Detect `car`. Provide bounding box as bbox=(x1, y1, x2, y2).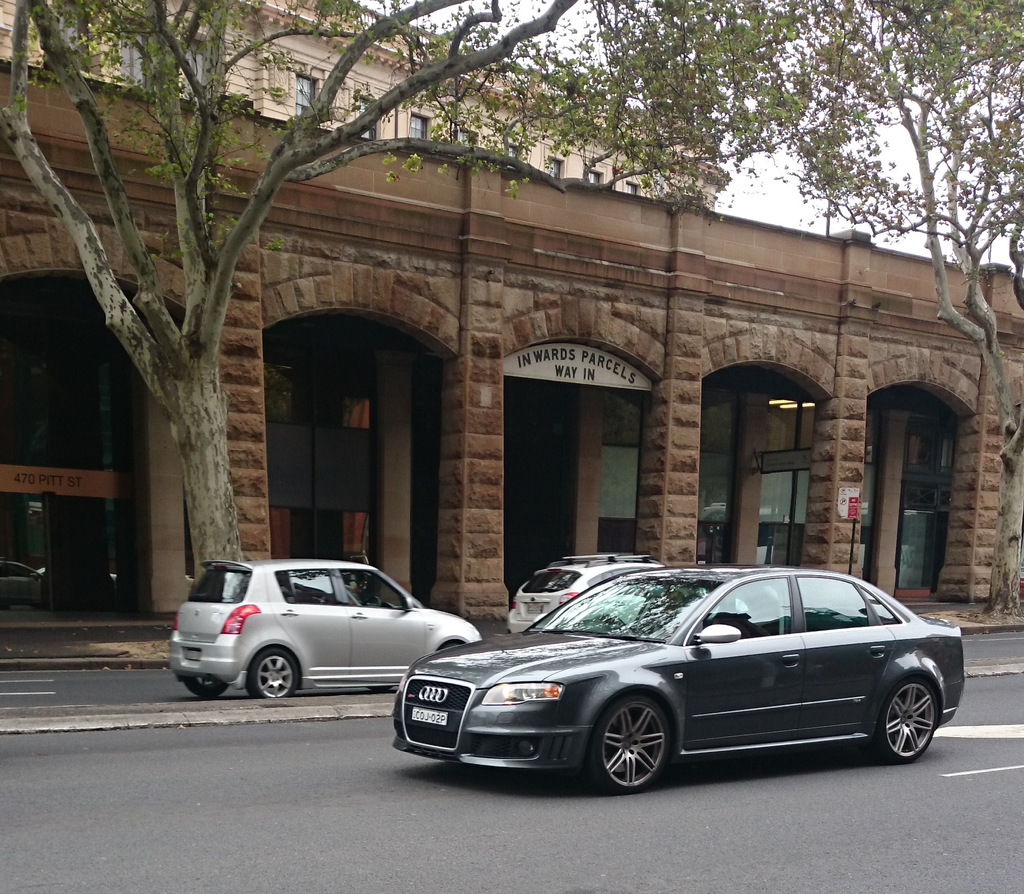
bbox=(507, 551, 747, 634).
